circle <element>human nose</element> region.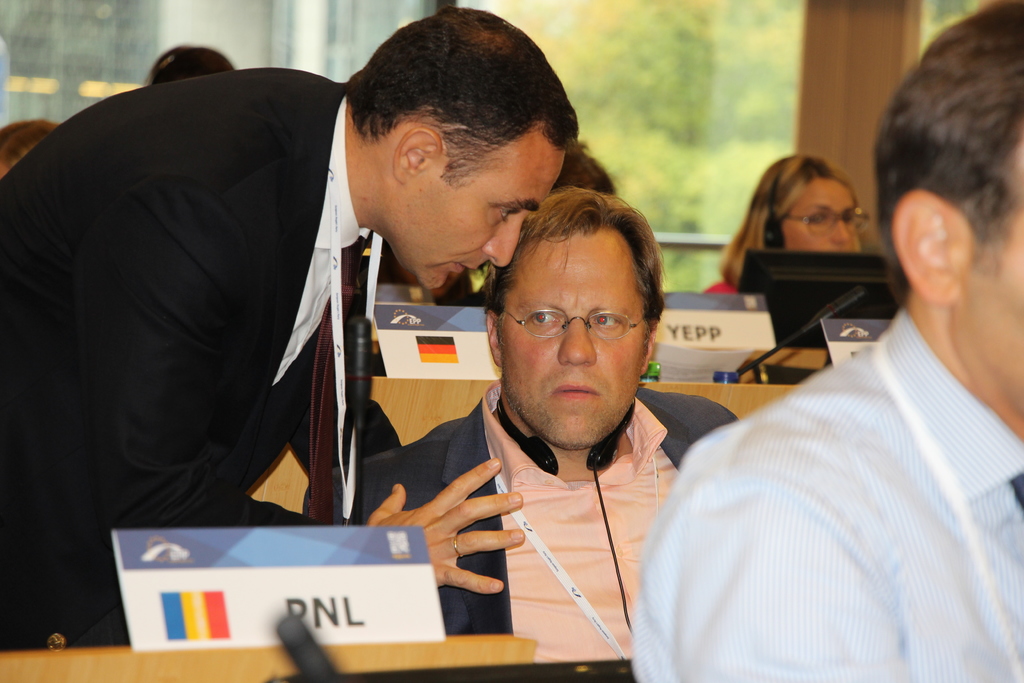
Region: left=829, top=220, right=850, bottom=245.
